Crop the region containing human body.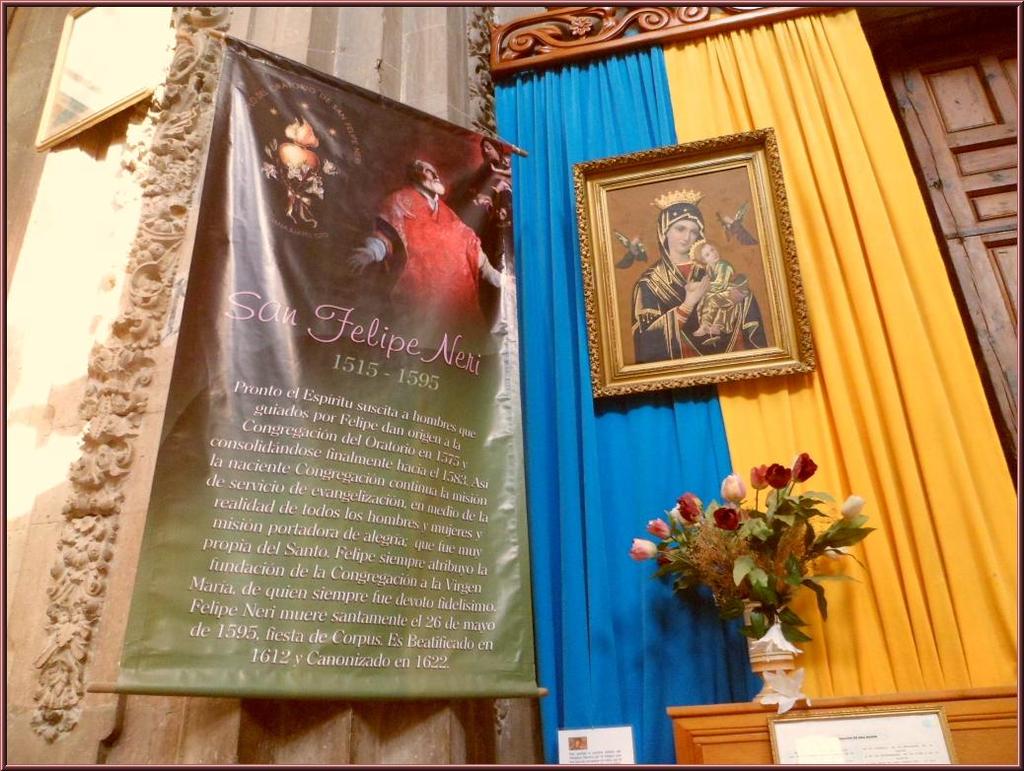
Crop region: 630:252:765:361.
